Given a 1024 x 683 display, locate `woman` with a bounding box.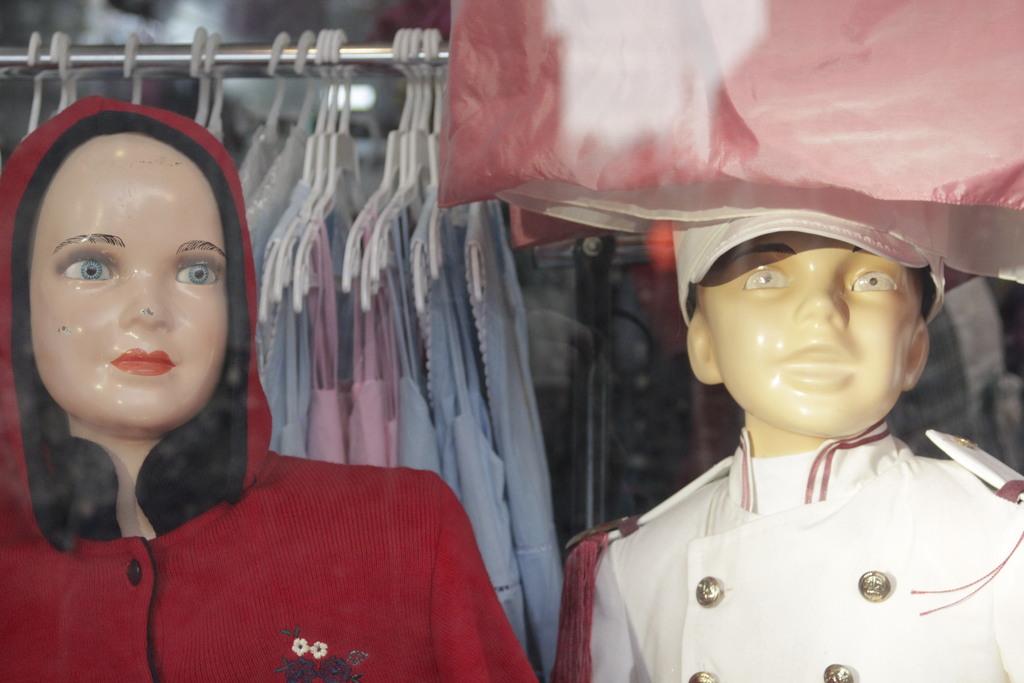
Located: locate(0, 97, 540, 682).
